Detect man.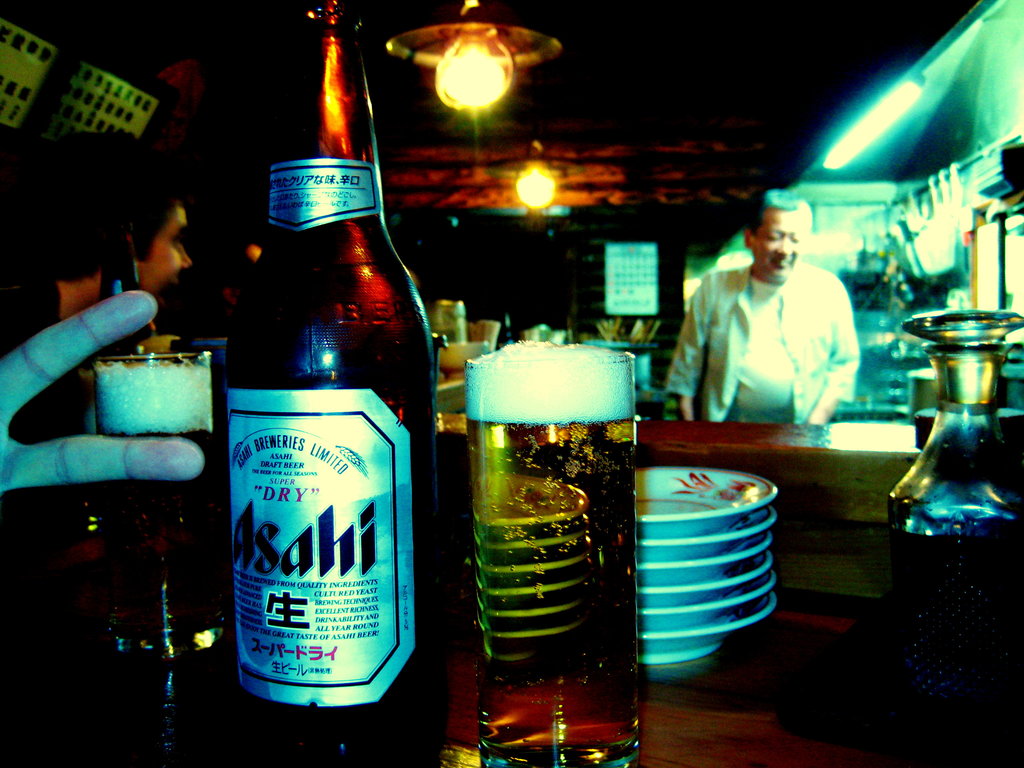
Detected at (0, 156, 191, 569).
